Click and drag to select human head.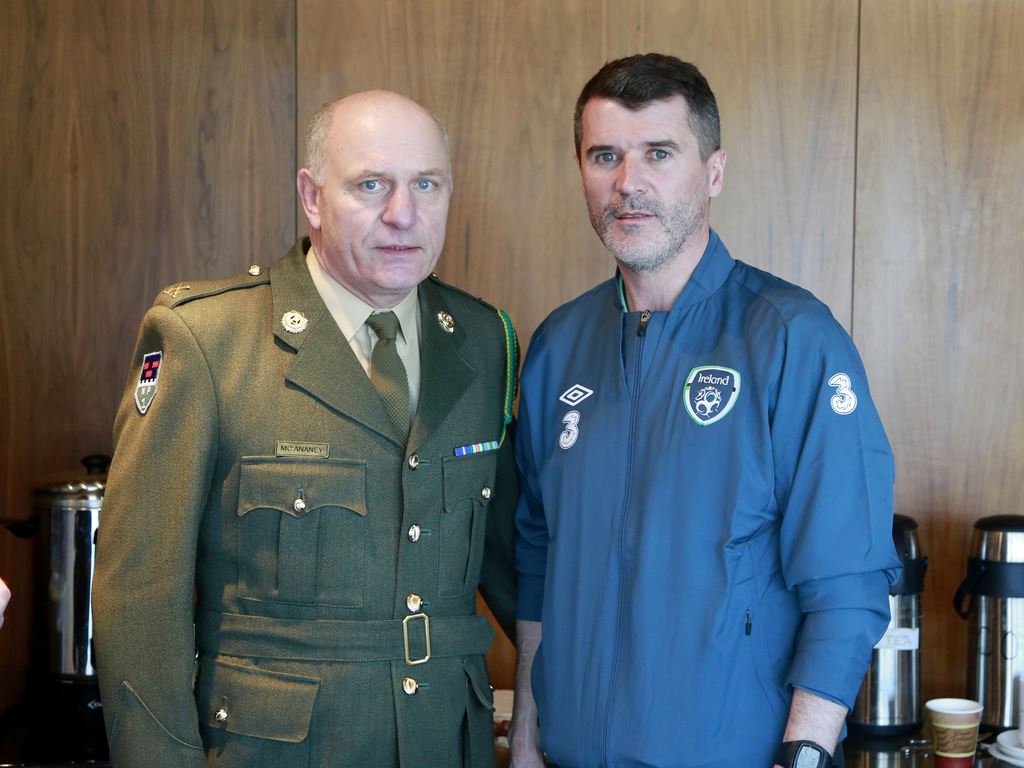
Selection: {"x1": 557, "y1": 54, "x2": 732, "y2": 244}.
